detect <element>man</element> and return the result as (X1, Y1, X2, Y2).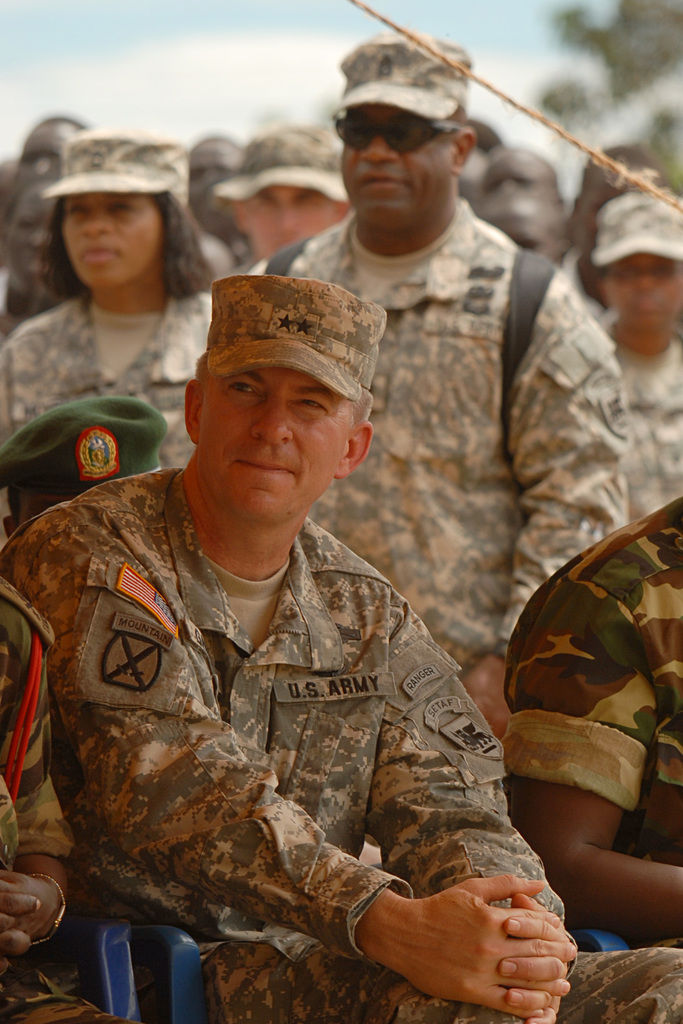
(477, 140, 561, 271).
